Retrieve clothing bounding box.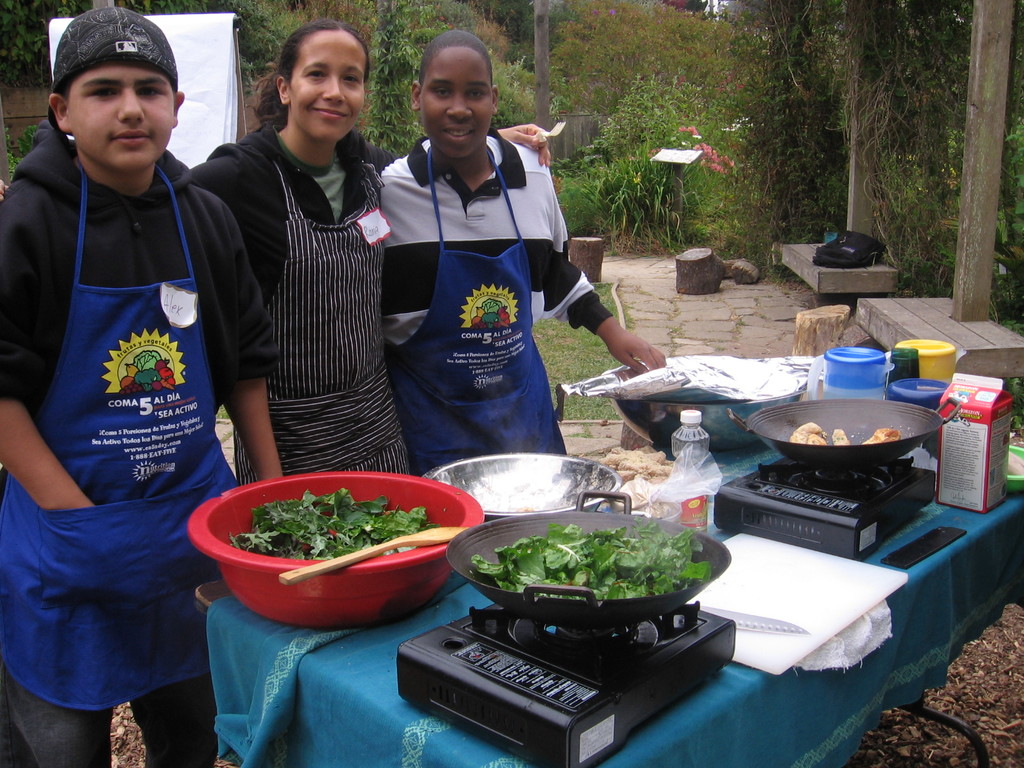
Bounding box: BBox(188, 118, 390, 478).
